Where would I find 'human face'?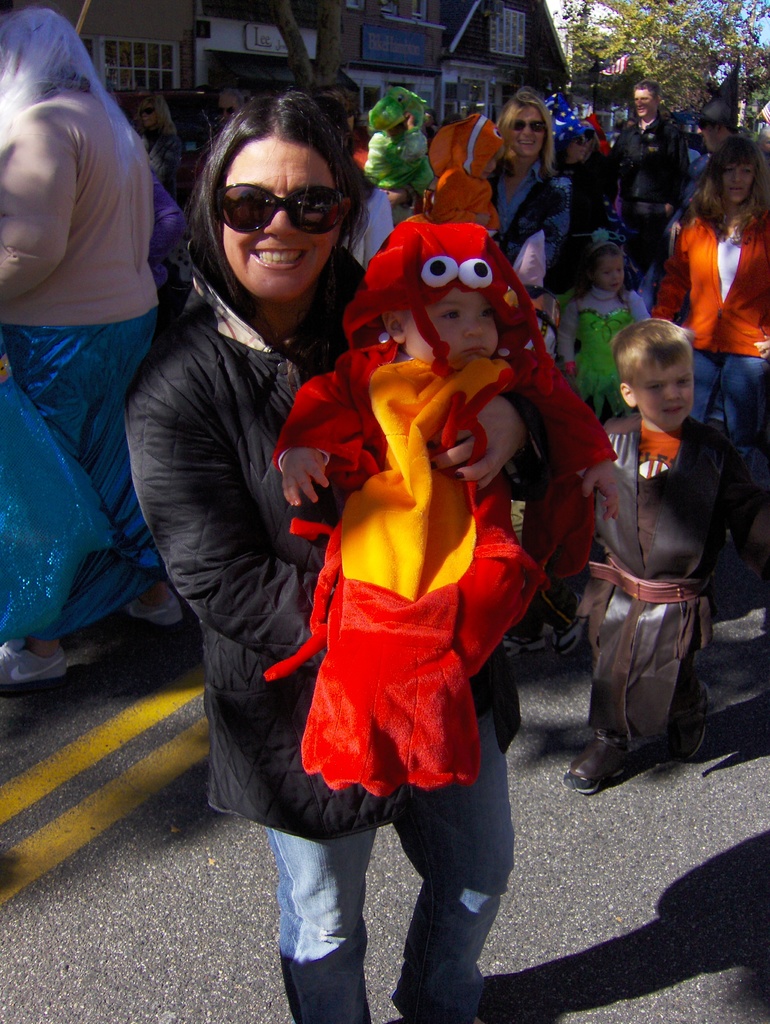
At BBox(628, 87, 660, 118).
